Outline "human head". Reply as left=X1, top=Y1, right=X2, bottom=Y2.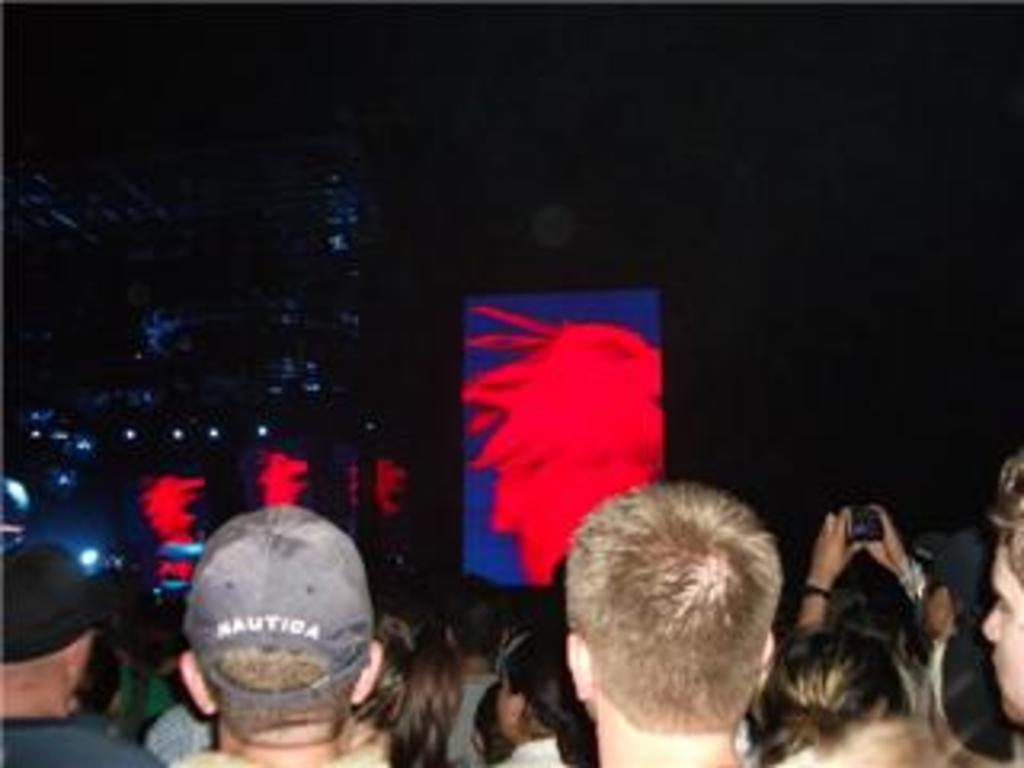
left=438, top=573, right=502, bottom=682.
